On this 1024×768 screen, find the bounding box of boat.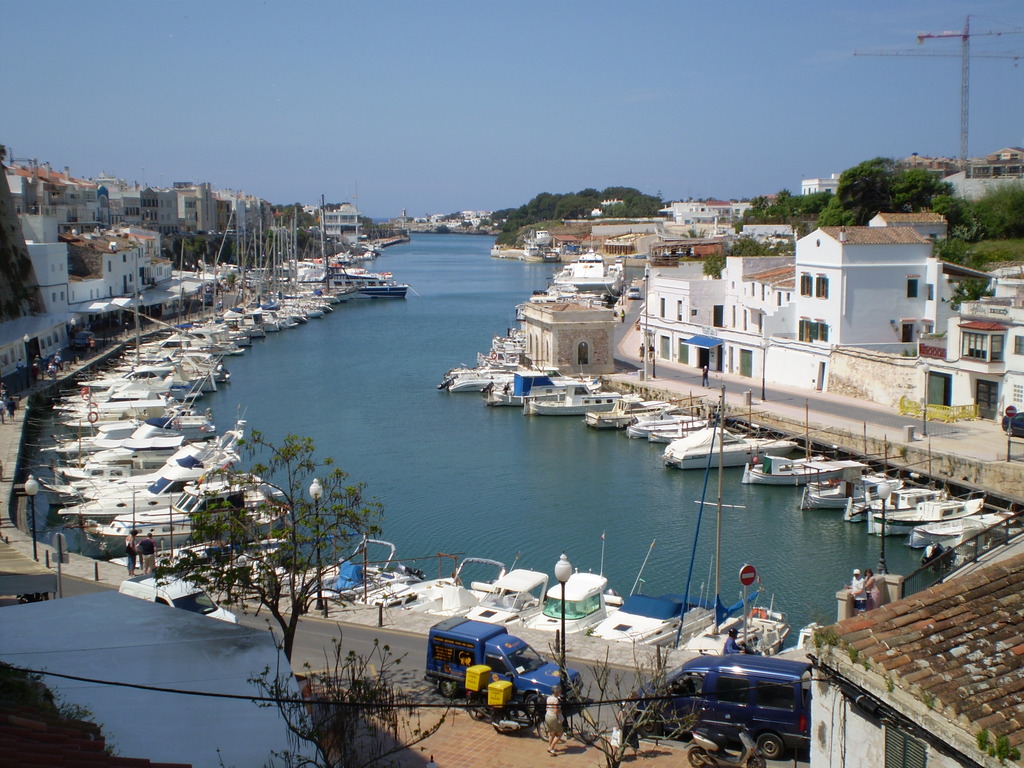
Bounding box: pyautogui.locateOnScreen(85, 363, 205, 404).
